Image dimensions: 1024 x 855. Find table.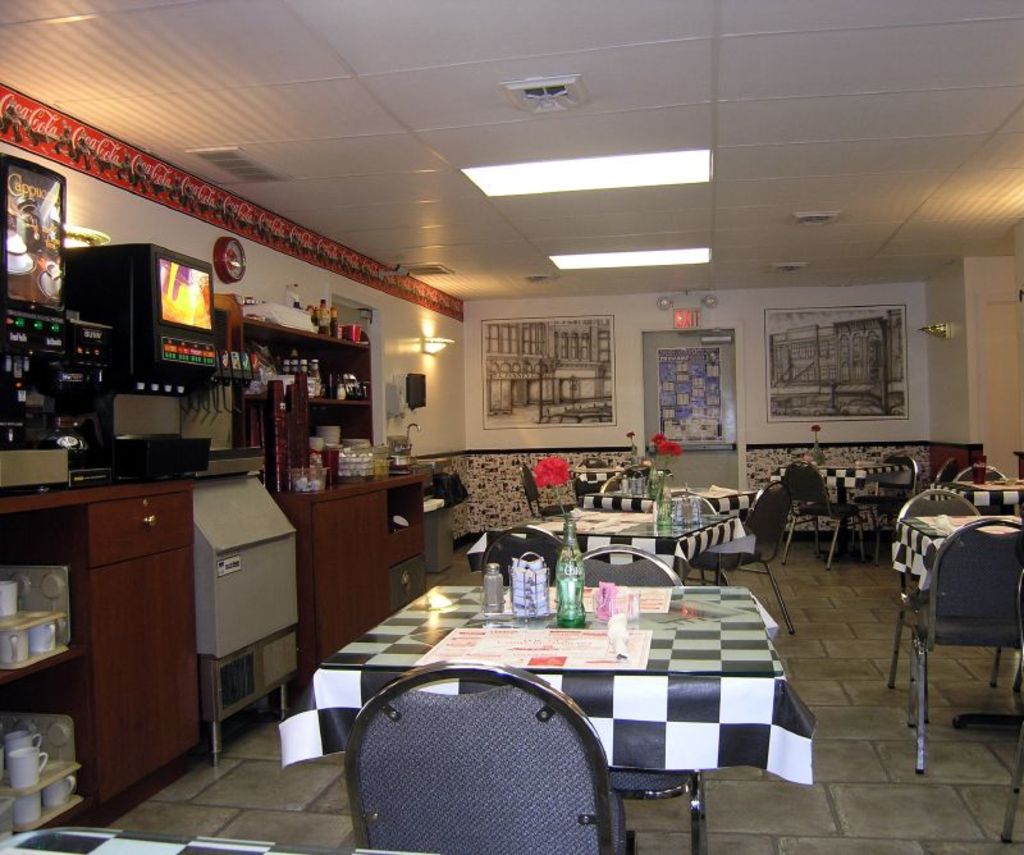
left=887, top=521, right=1023, bottom=722.
